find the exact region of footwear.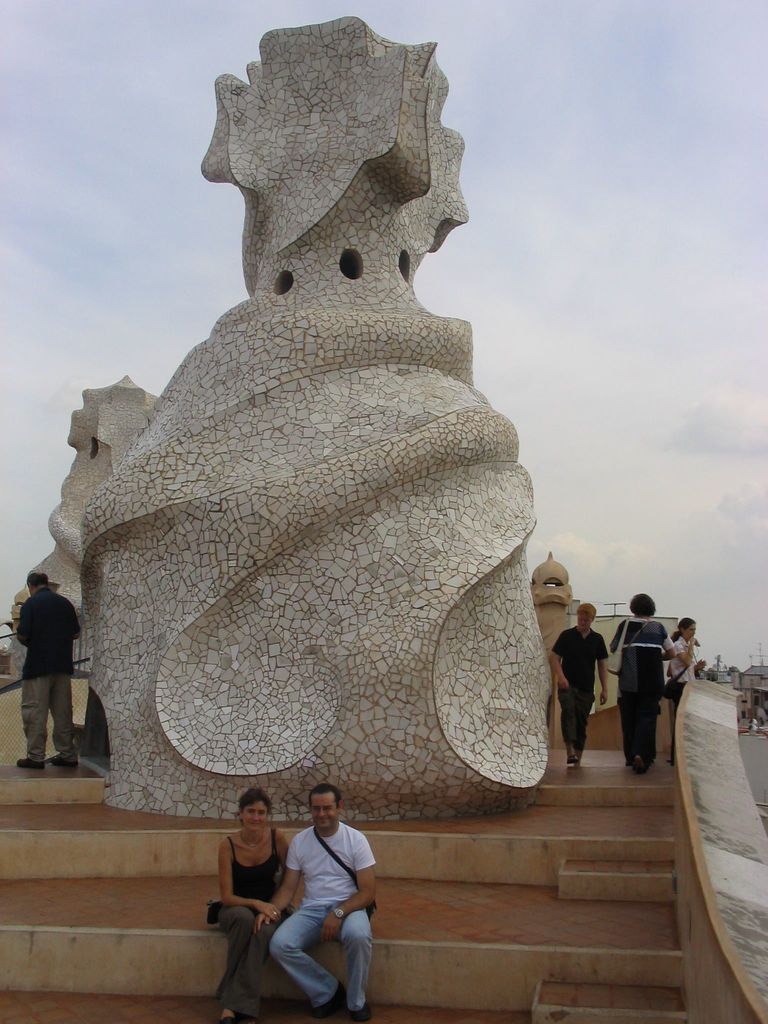
Exact region: locate(14, 751, 45, 772).
